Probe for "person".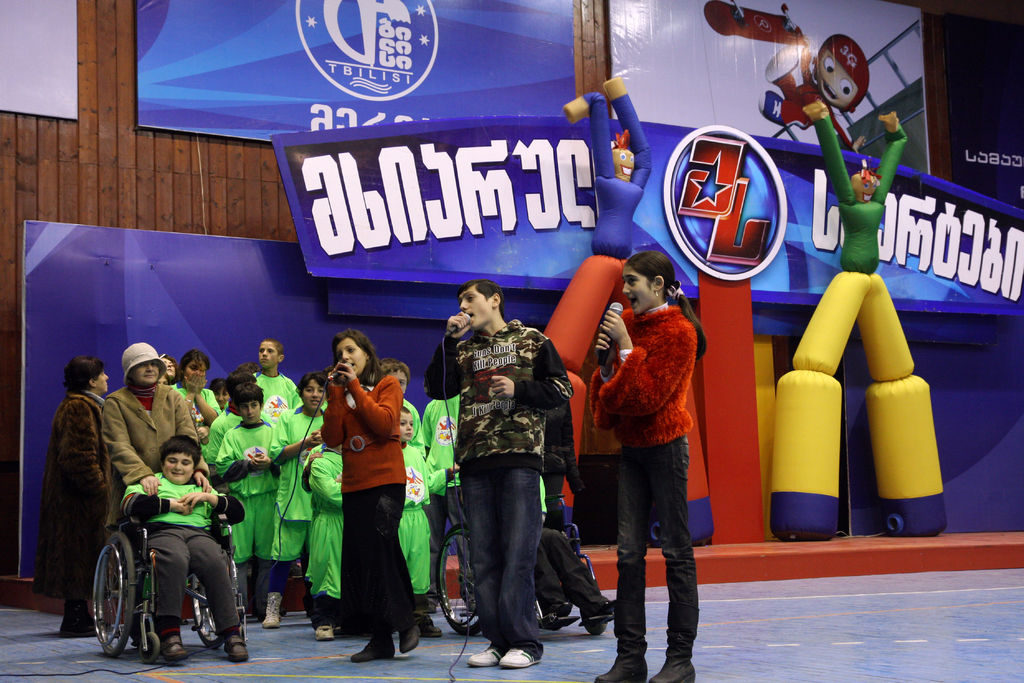
Probe result: (243, 340, 300, 573).
